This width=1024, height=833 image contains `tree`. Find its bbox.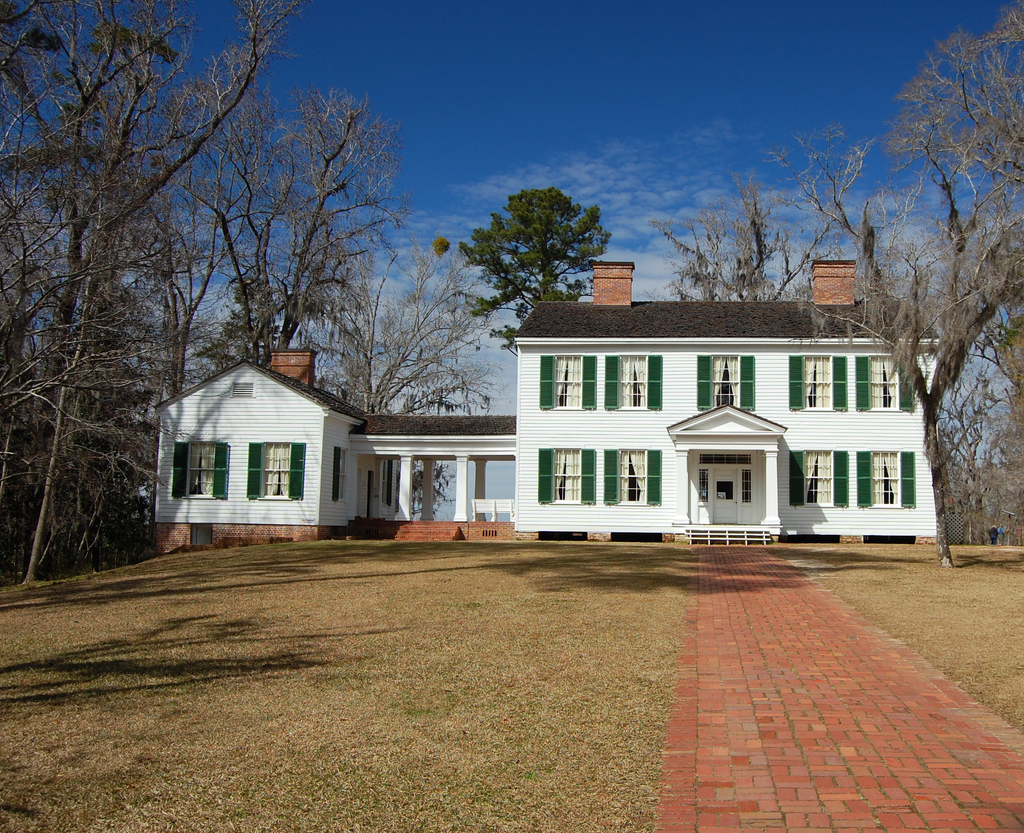
[779, 21, 1023, 582].
